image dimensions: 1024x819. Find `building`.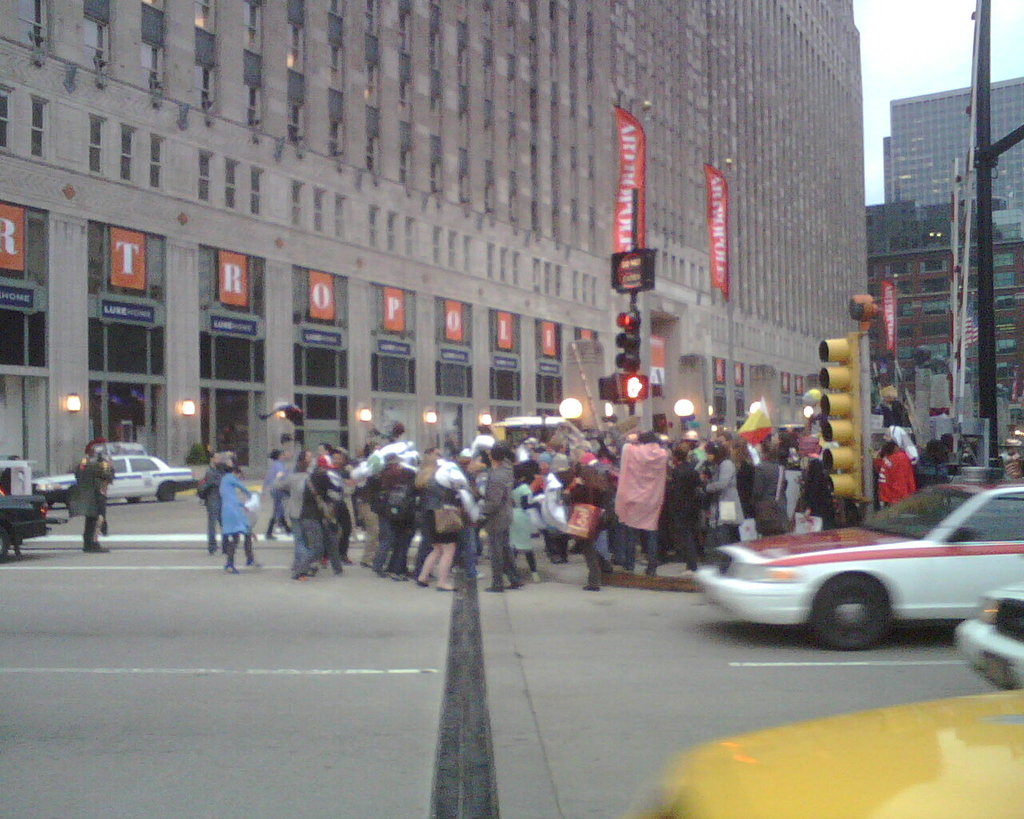
{"x1": 0, "y1": 0, "x2": 604, "y2": 481}.
